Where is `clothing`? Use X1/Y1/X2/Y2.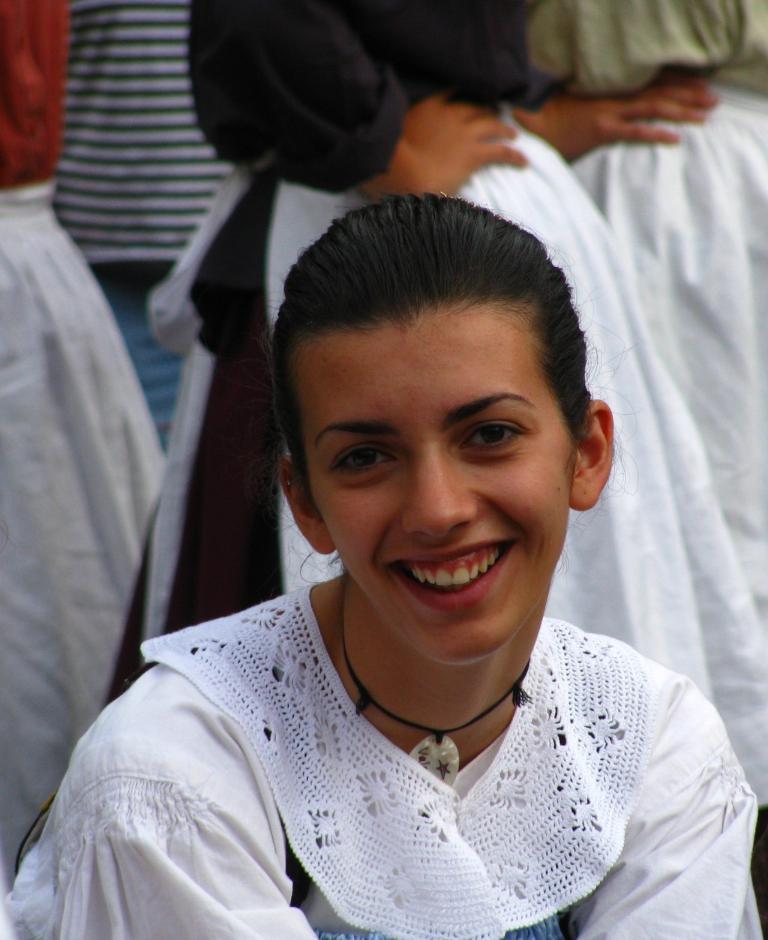
21/0/235/455.
